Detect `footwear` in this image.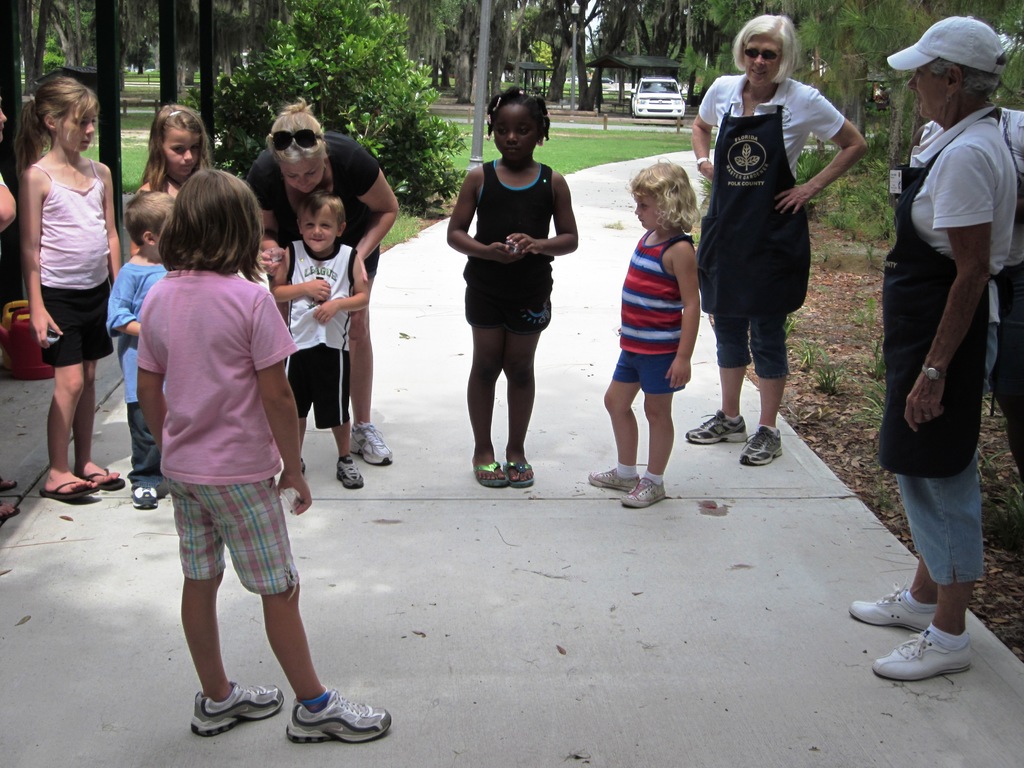
Detection: x1=283, y1=683, x2=394, y2=745.
